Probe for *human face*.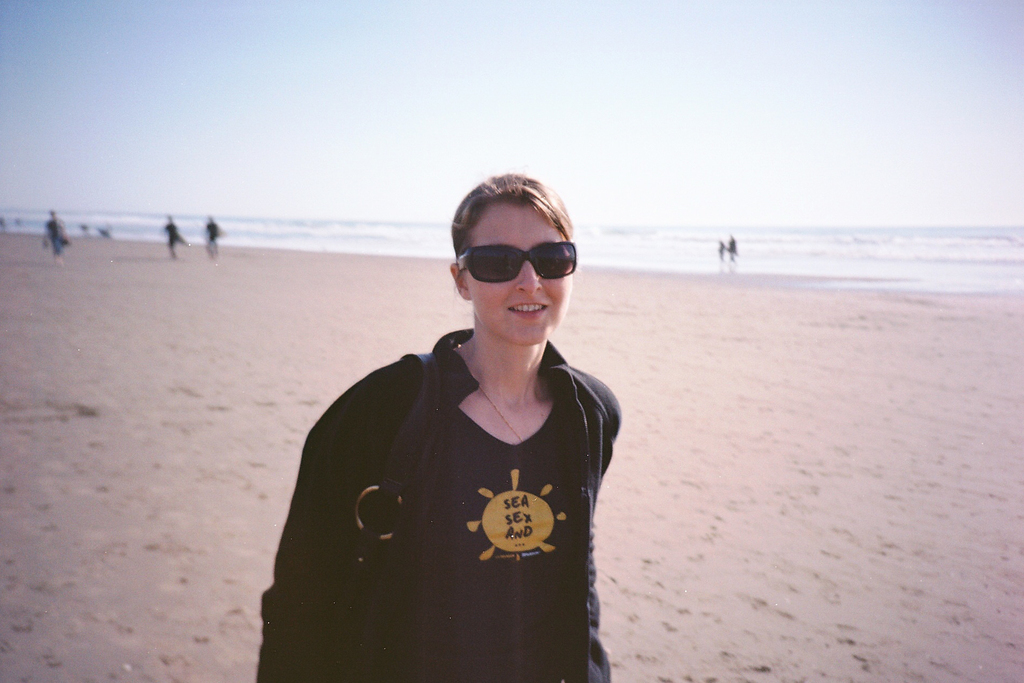
Probe result: [x1=465, y1=200, x2=576, y2=345].
